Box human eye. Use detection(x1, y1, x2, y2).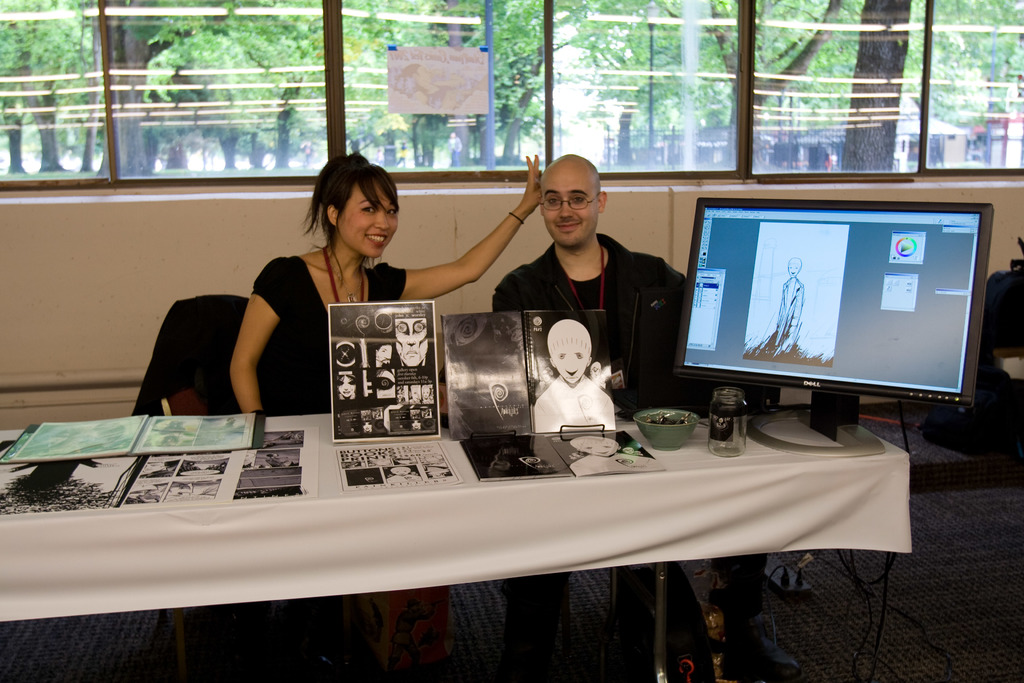
detection(362, 204, 377, 218).
